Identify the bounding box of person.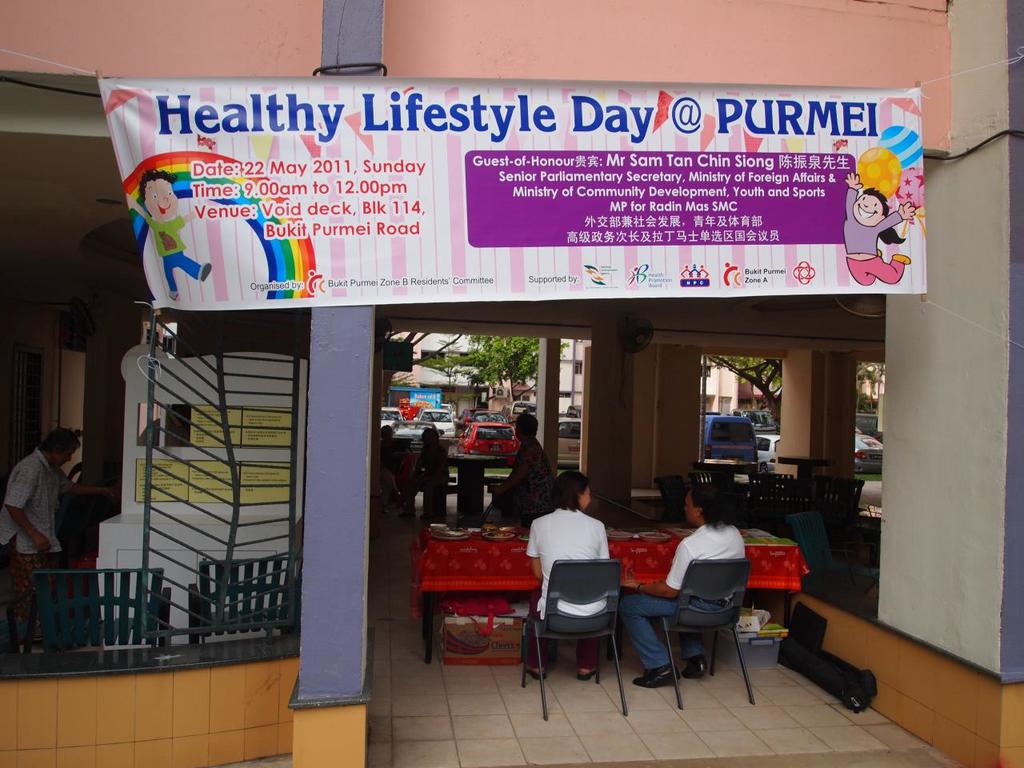
397,430,449,517.
